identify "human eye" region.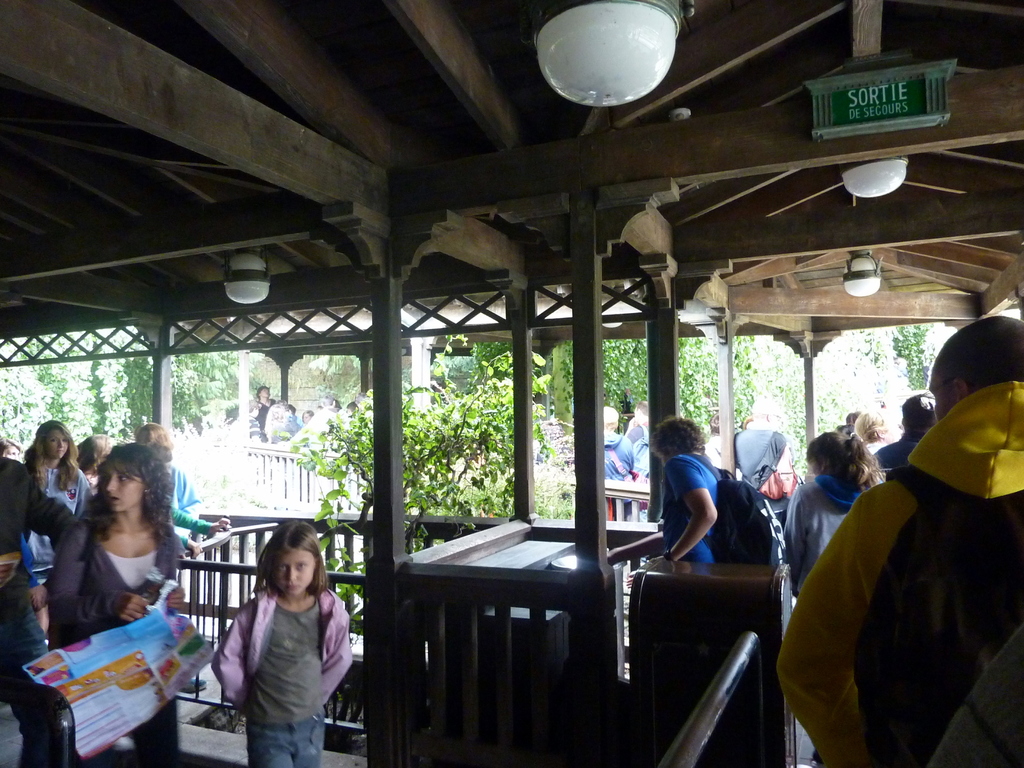
Region: 49/436/57/443.
